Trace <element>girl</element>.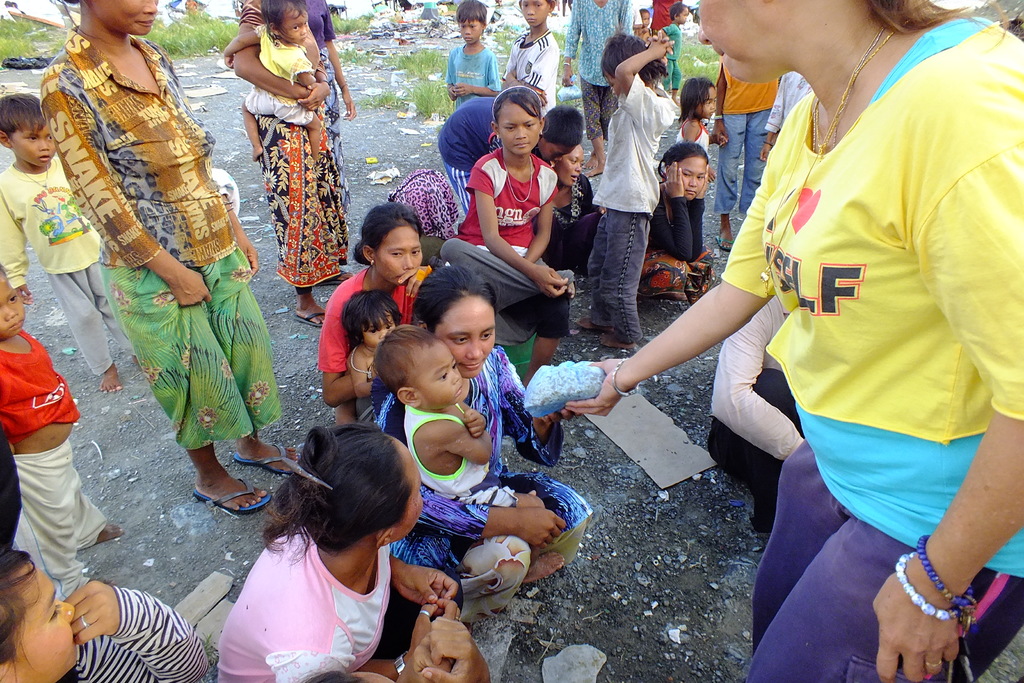
Traced to 675:76:714:268.
